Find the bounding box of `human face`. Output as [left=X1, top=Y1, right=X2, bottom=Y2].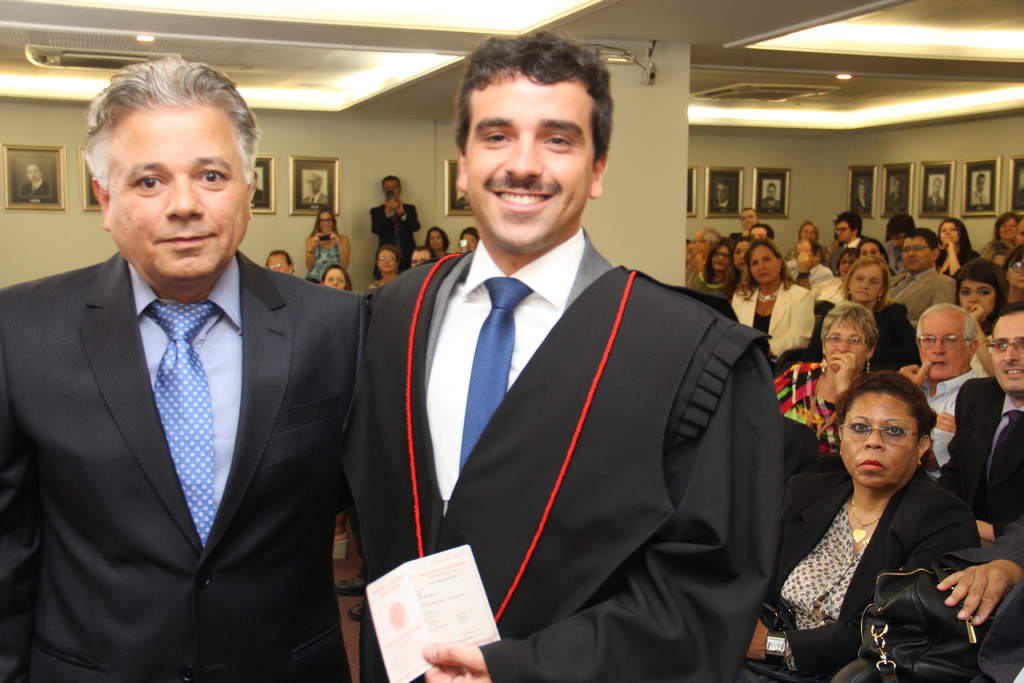
[left=902, top=235, right=930, bottom=267].
